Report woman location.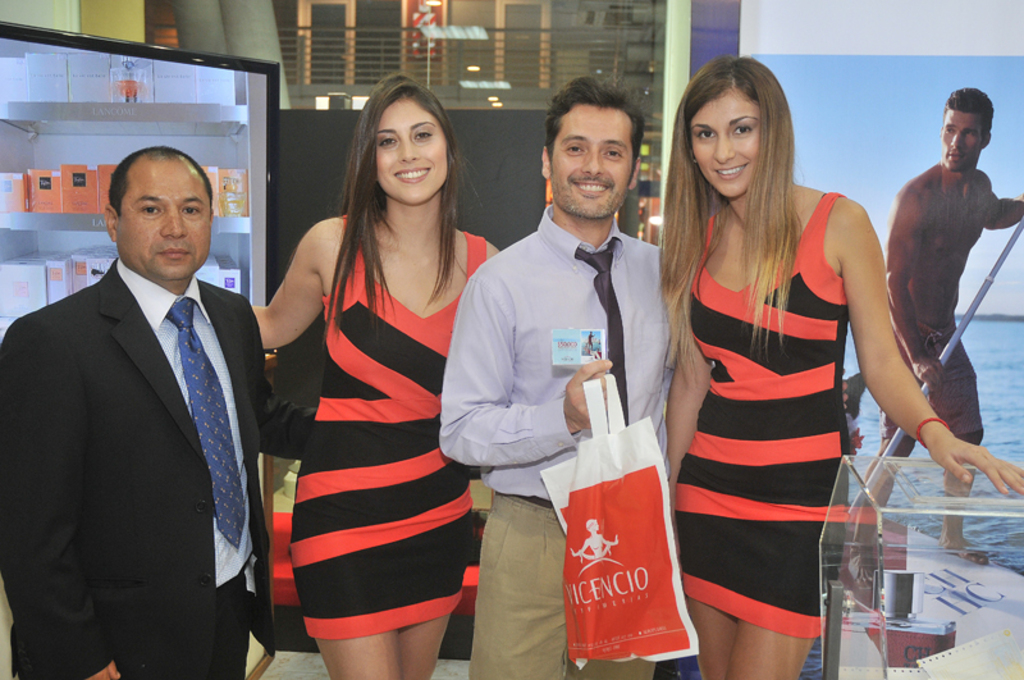
Report: bbox=(653, 42, 1023, 679).
